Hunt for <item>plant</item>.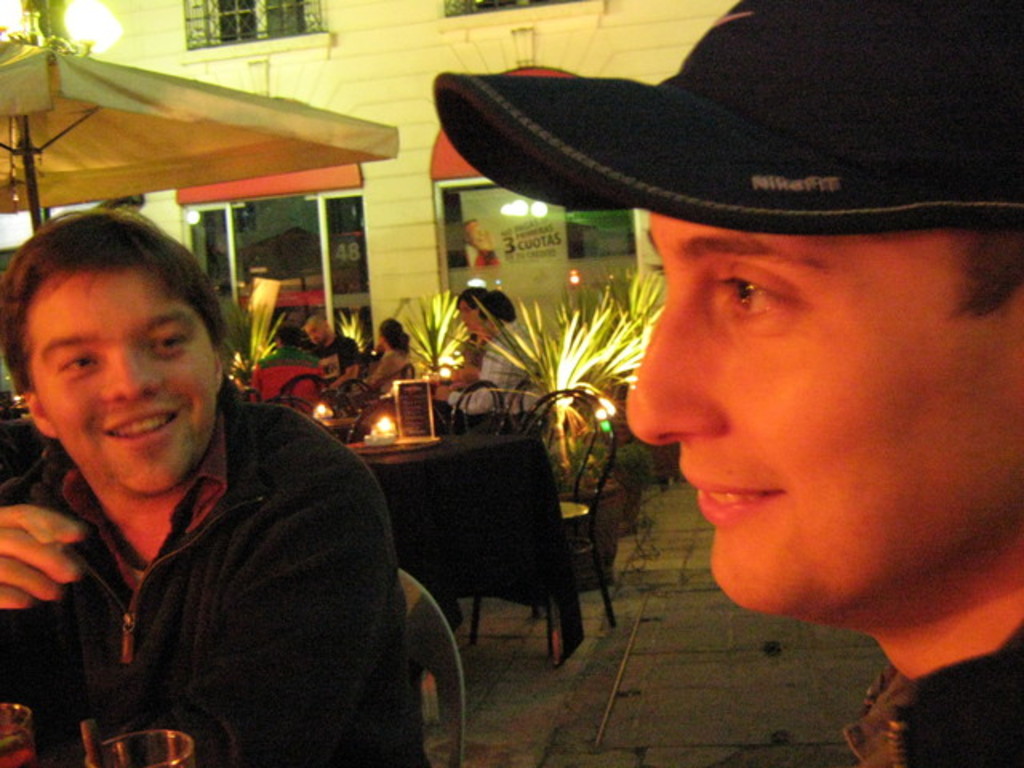
Hunted down at (left=379, top=283, right=480, bottom=384).
